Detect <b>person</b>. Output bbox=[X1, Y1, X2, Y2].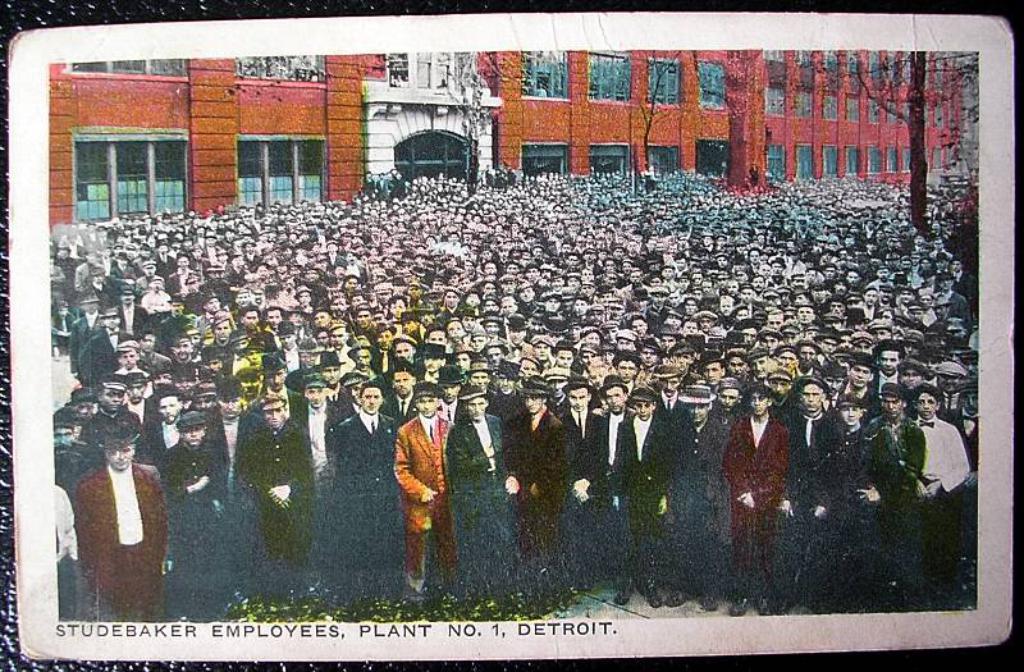
bbox=[794, 367, 851, 471].
